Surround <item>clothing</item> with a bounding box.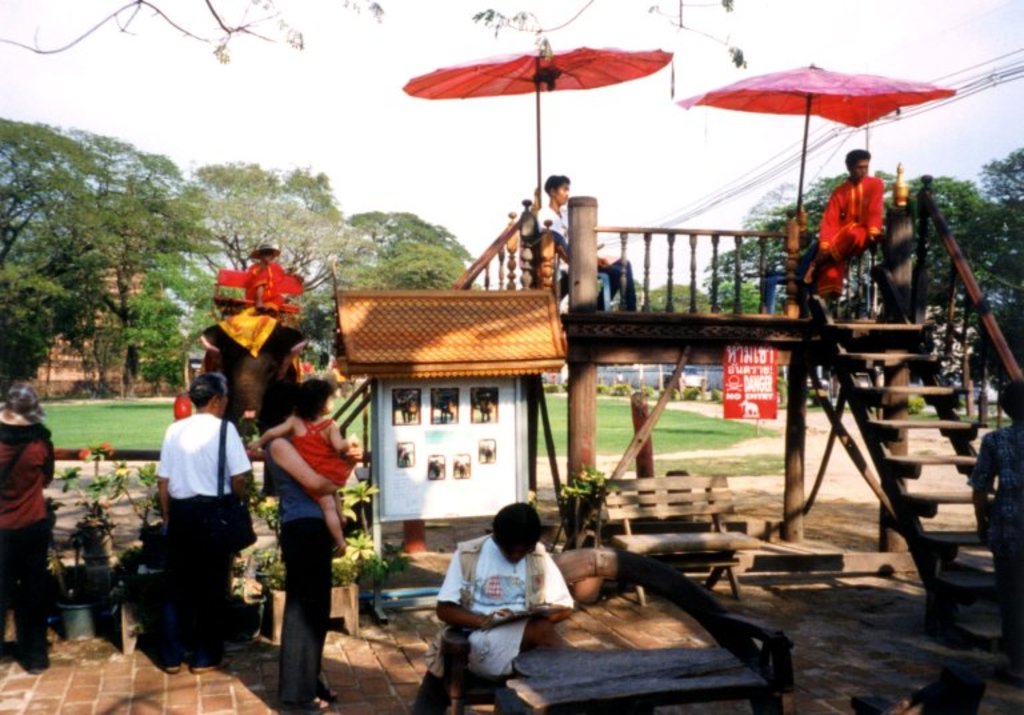
(x1=411, y1=535, x2=569, y2=714).
